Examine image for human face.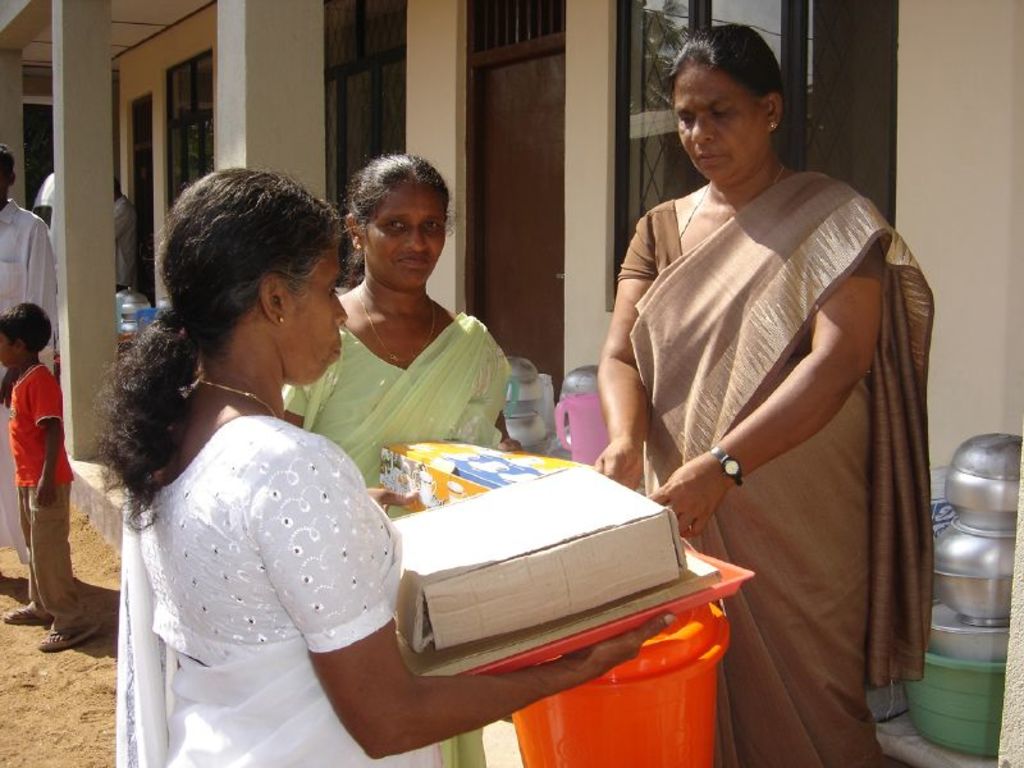
Examination result: rect(361, 186, 443, 285).
